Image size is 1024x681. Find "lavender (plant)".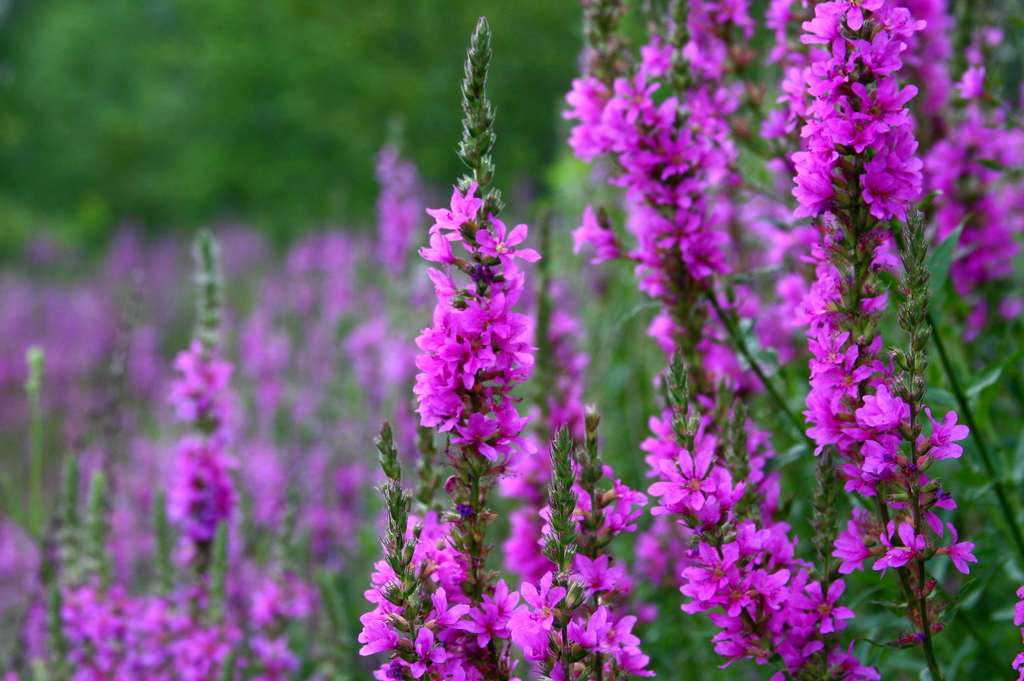
locate(500, 545, 616, 672).
